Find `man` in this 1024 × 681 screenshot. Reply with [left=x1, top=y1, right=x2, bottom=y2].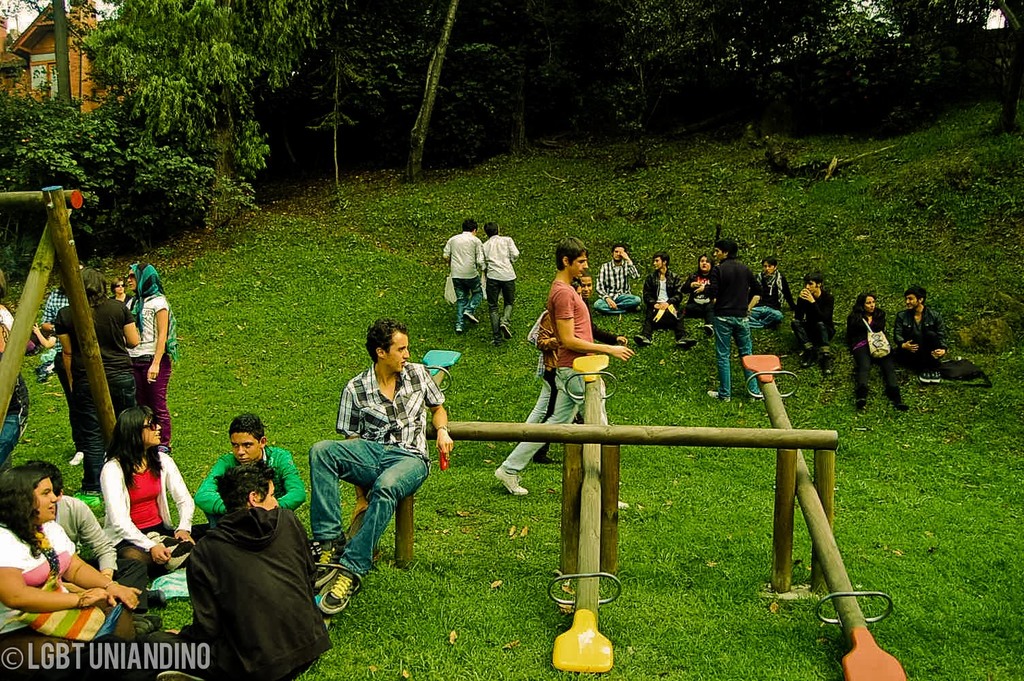
[left=700, top=240, right=767, bottom=403].
